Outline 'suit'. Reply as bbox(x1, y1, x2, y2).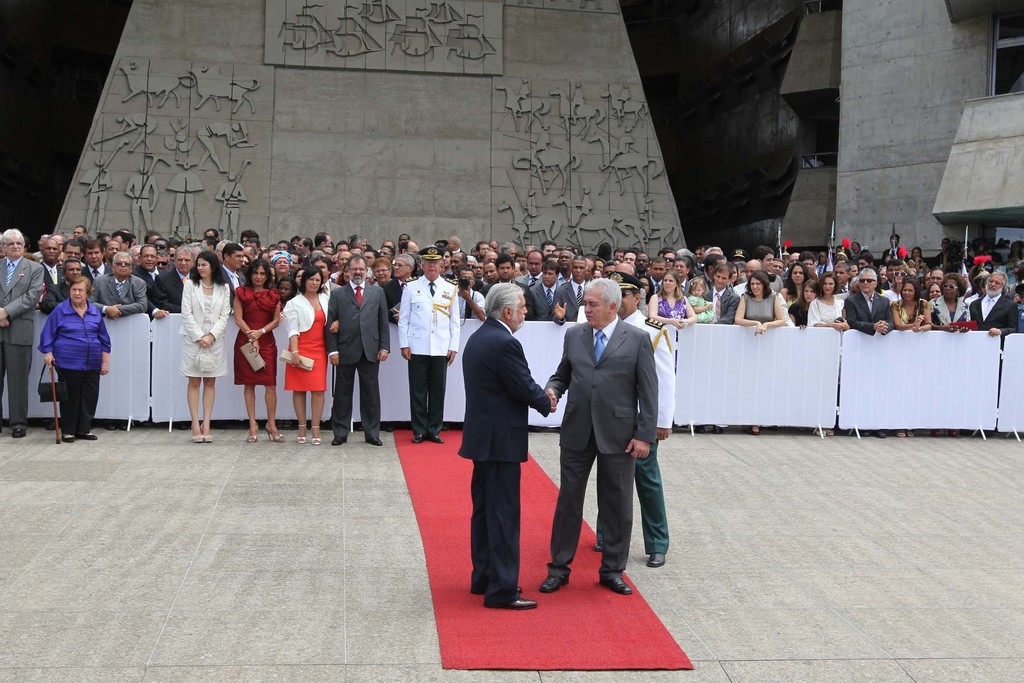
bbox(131, 266, 172, 322).
